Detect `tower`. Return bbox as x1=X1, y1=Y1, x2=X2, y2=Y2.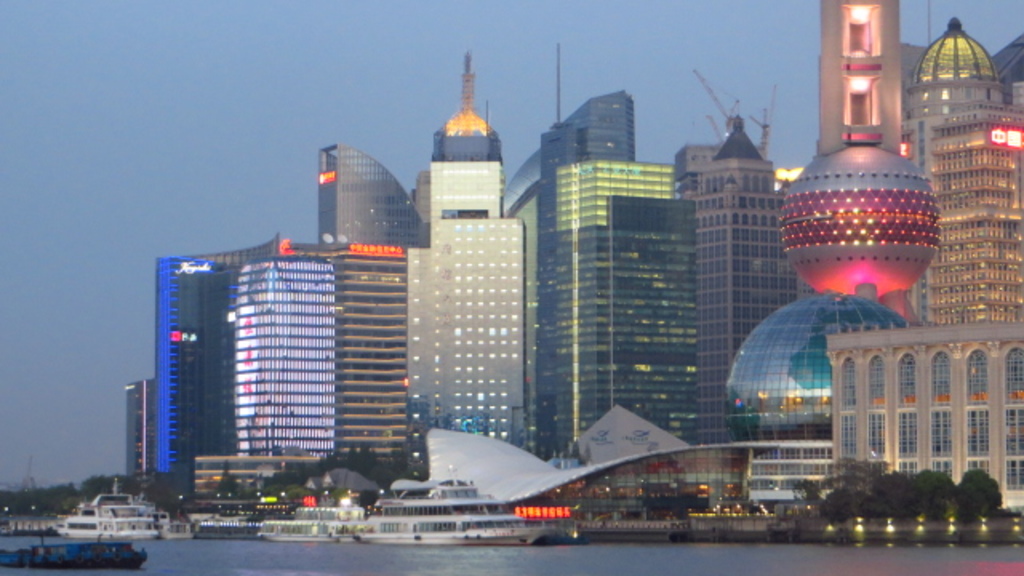
x1=898, y1=11, x2=1022, y2=323.
